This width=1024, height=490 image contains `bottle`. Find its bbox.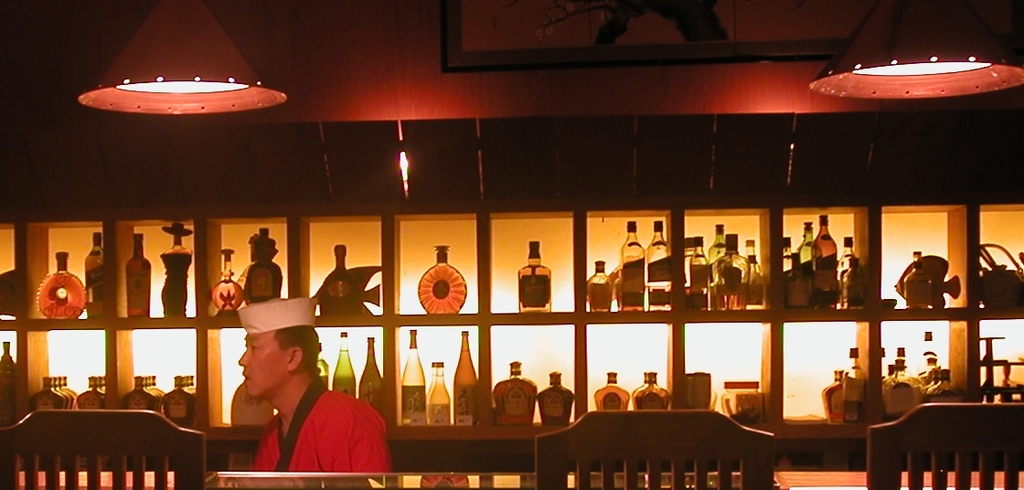
{"x1": 155, "y1": 224, "x2": 194, "y2": 321}.
